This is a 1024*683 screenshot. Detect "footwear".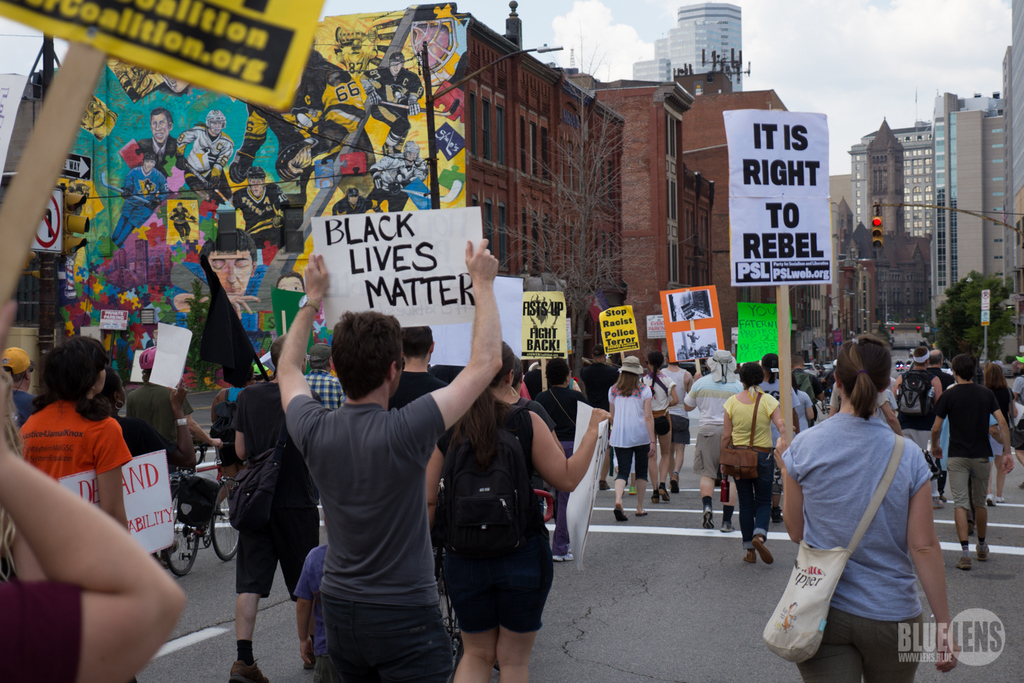
pyautogui.locateOnScreen(629, 484, 637, 497).
